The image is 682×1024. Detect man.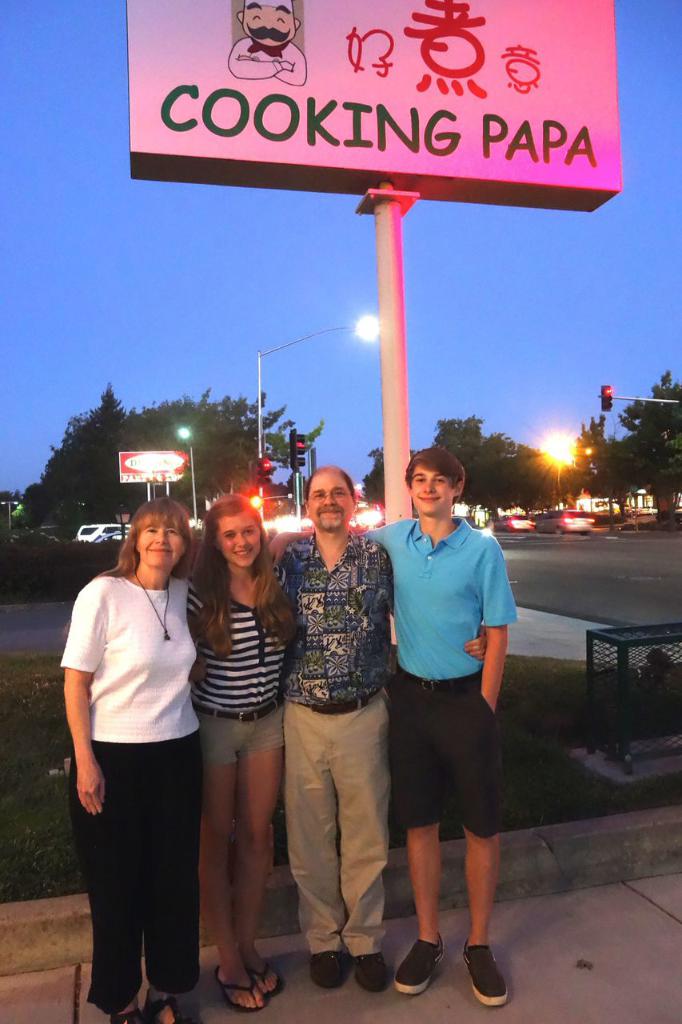
Detection: rect(266, 441, 509, 1006).
